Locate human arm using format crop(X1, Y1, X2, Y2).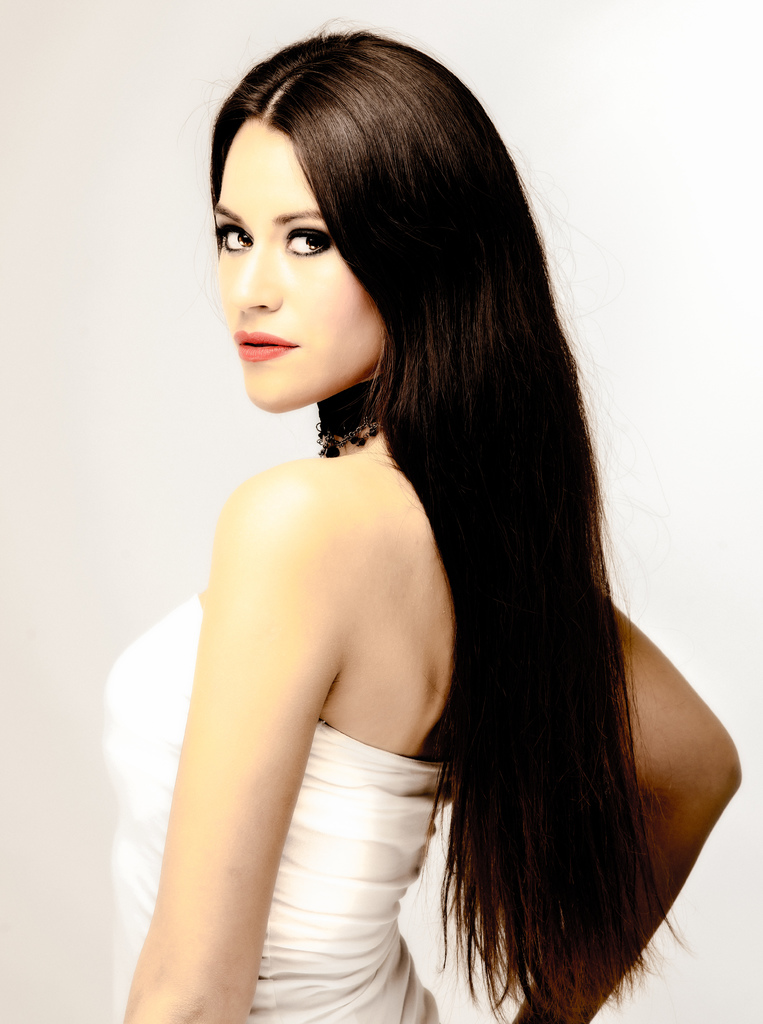
crop(512, 606, 741, 1022).
